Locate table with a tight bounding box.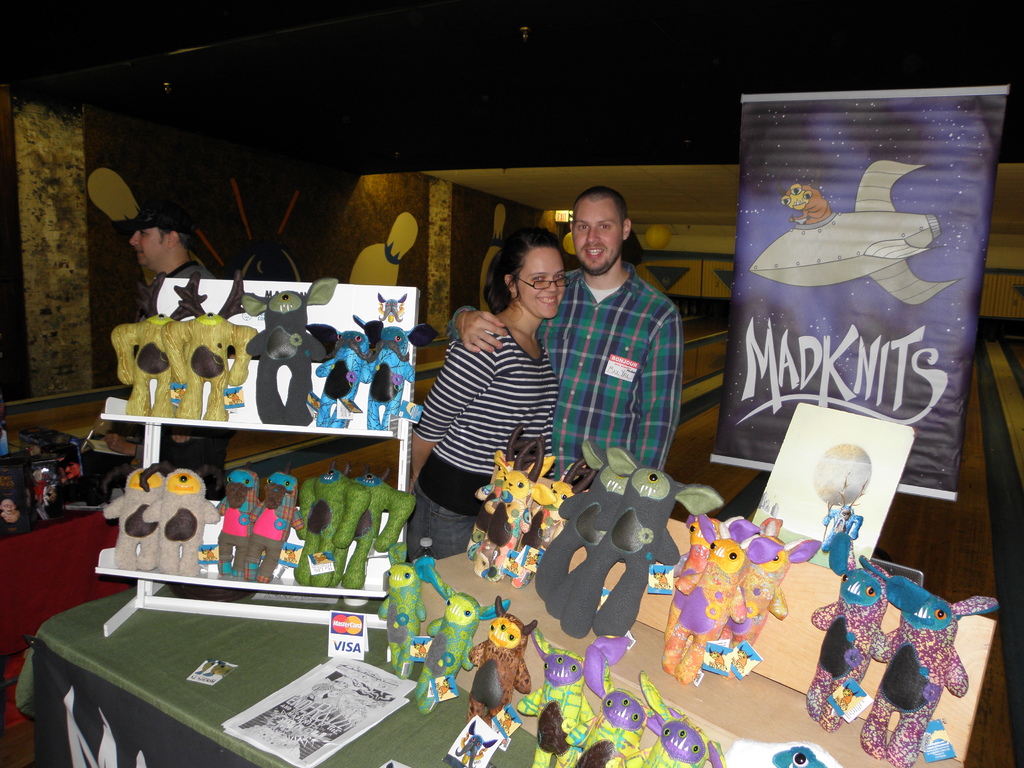
(13, 550, 998, 767).
